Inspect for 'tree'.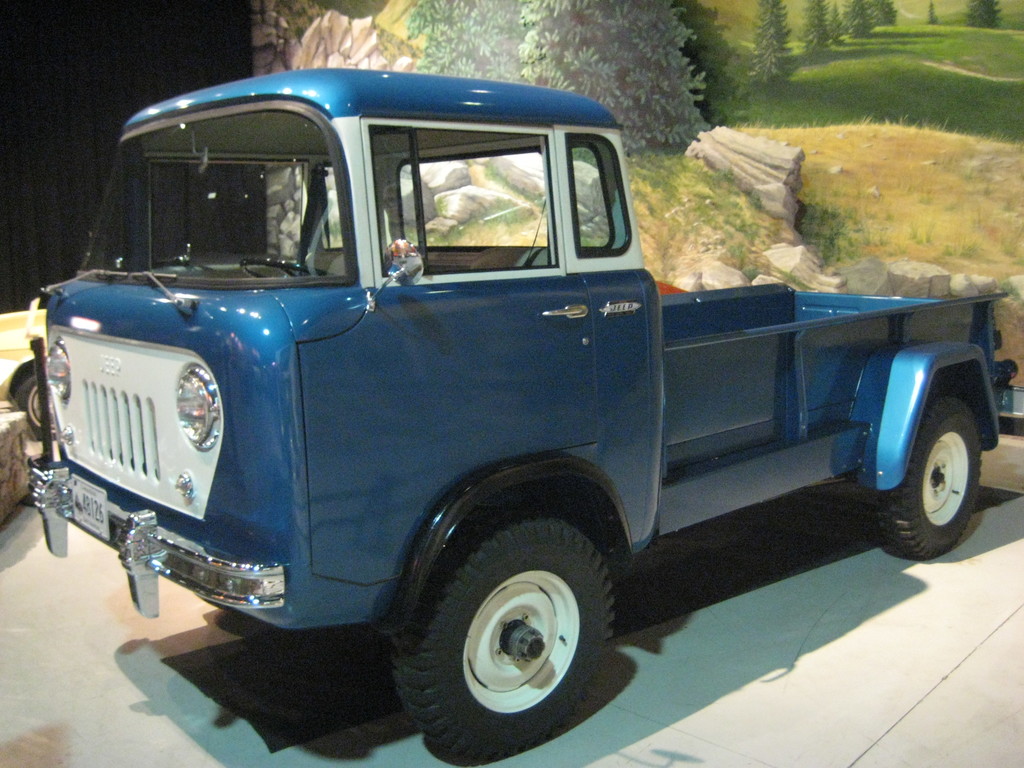
Inspection: detection(400, 0, 713, 156).
